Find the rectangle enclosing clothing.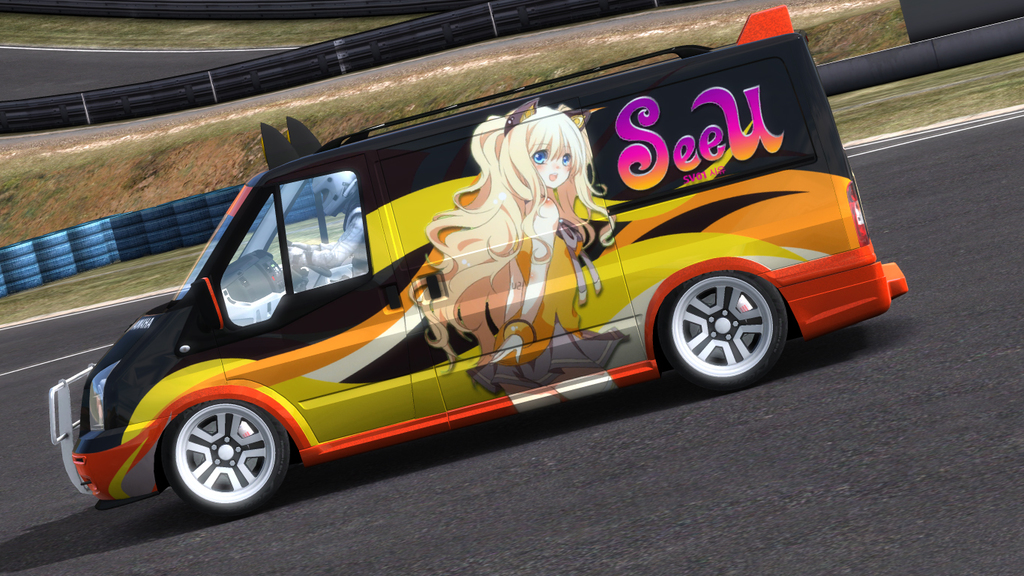
box(305, 198, 367, 277).
